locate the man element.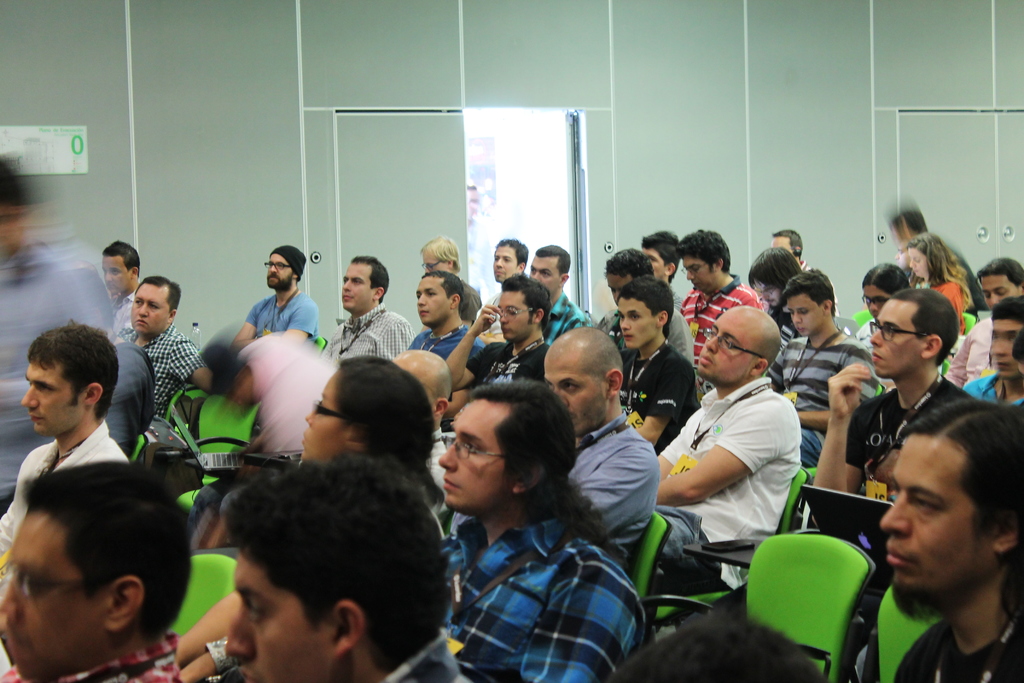
Element bbox: x1=438, y1=378, x2=634, y2=682.
